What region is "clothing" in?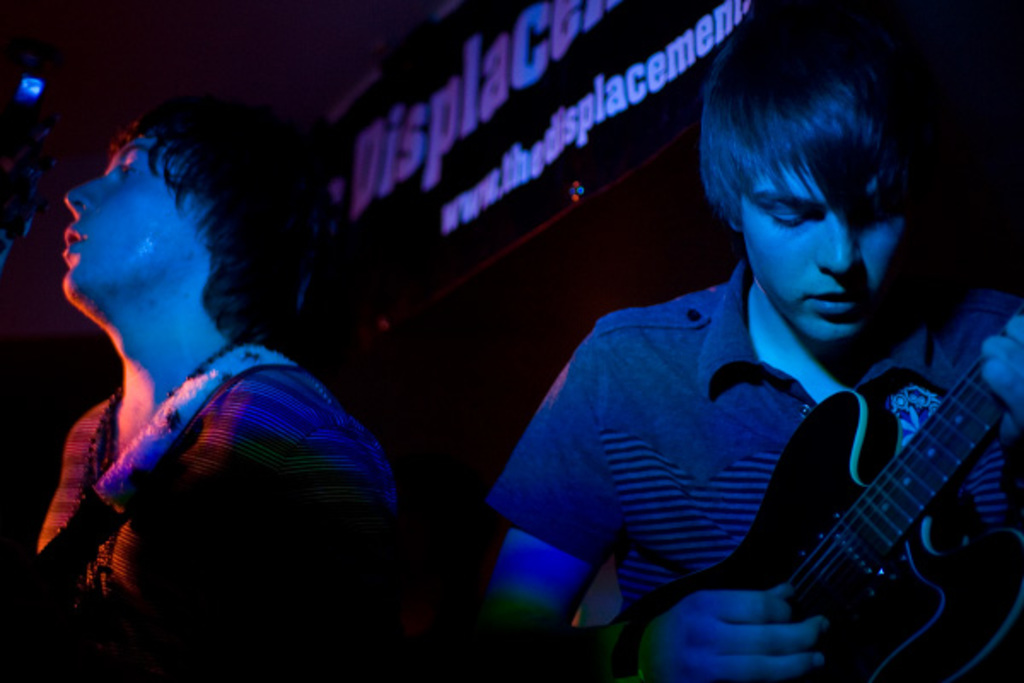
bbox=[522, 190, 990, 659].
